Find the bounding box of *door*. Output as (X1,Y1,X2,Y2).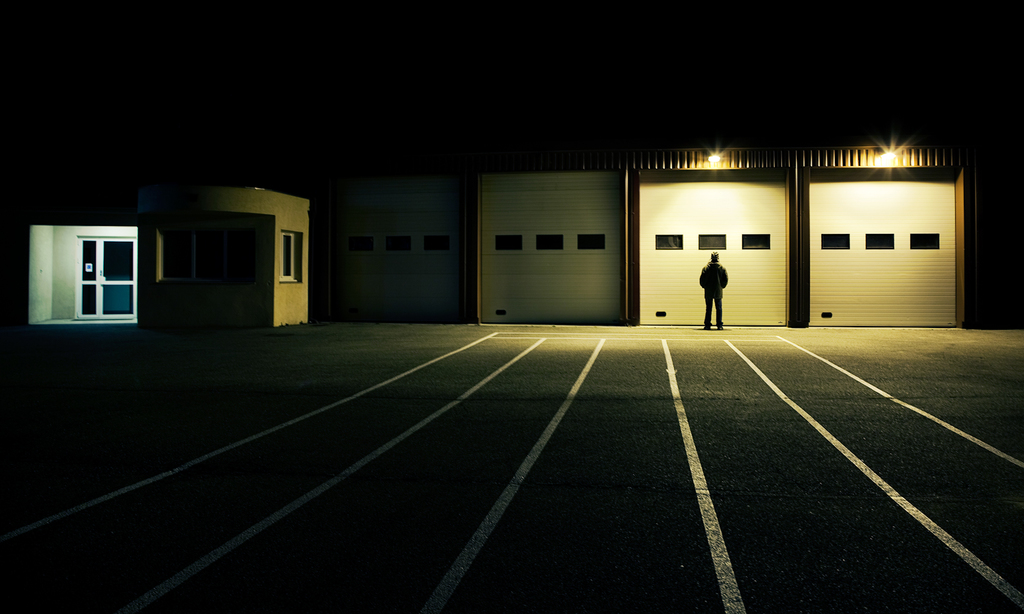
(104,237,138,318).
